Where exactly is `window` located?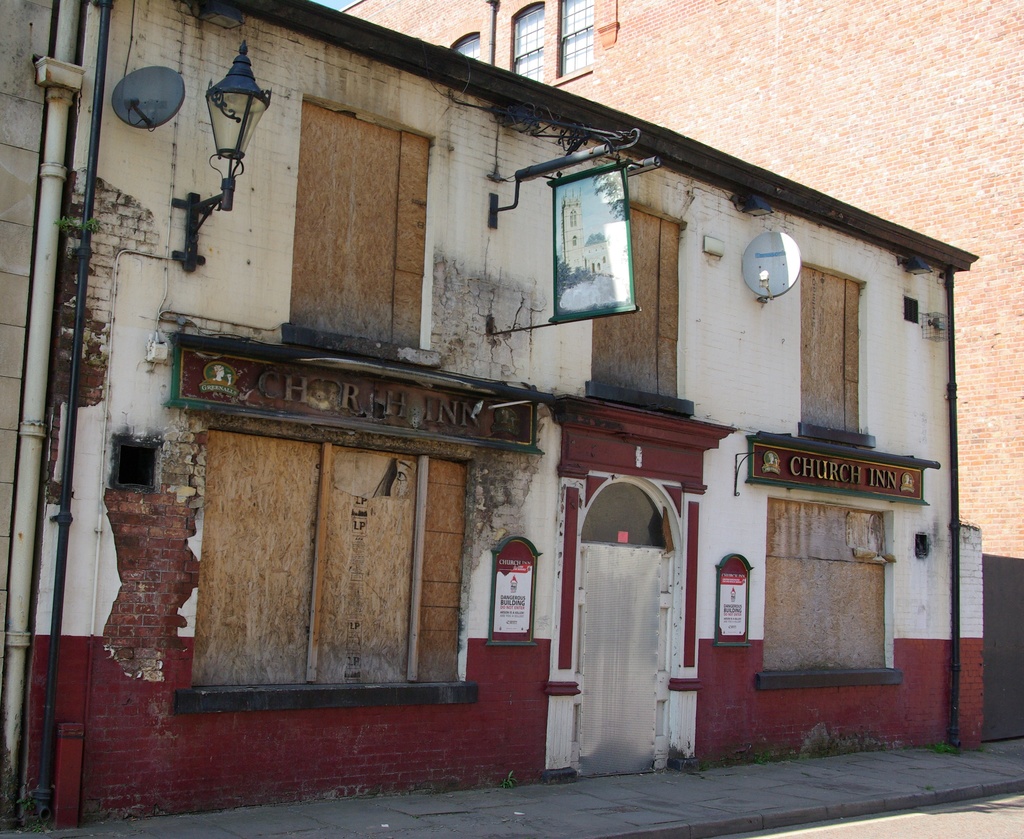
Its bounding box is (x1=559, y1=0, x2=593, y2=78).
